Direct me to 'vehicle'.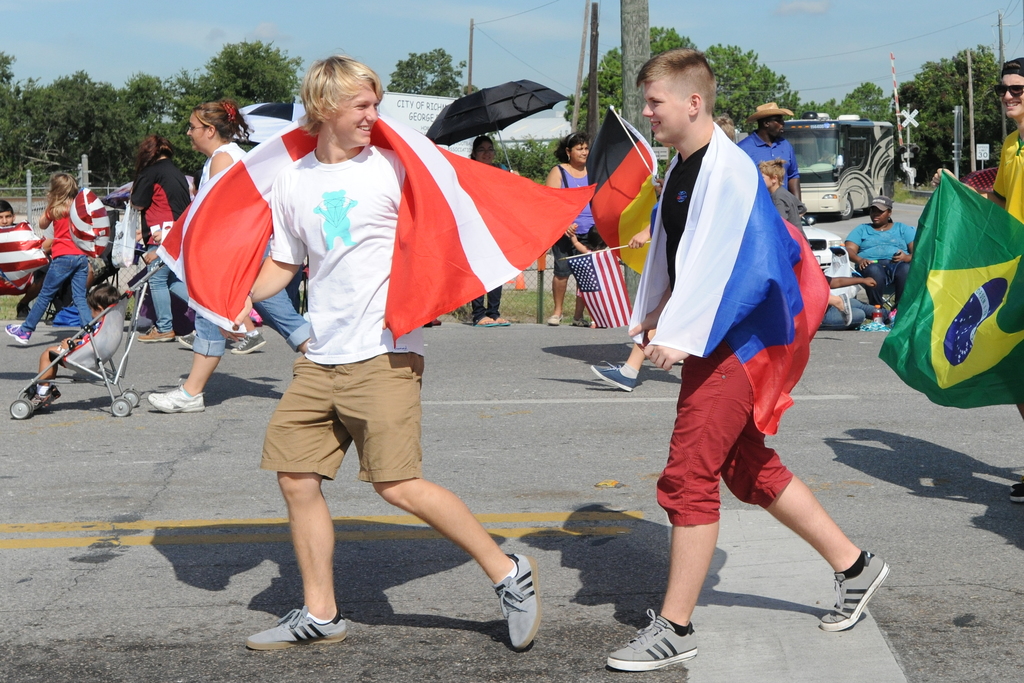
Direction: left=783, top=111, right=894, bottom=221.
